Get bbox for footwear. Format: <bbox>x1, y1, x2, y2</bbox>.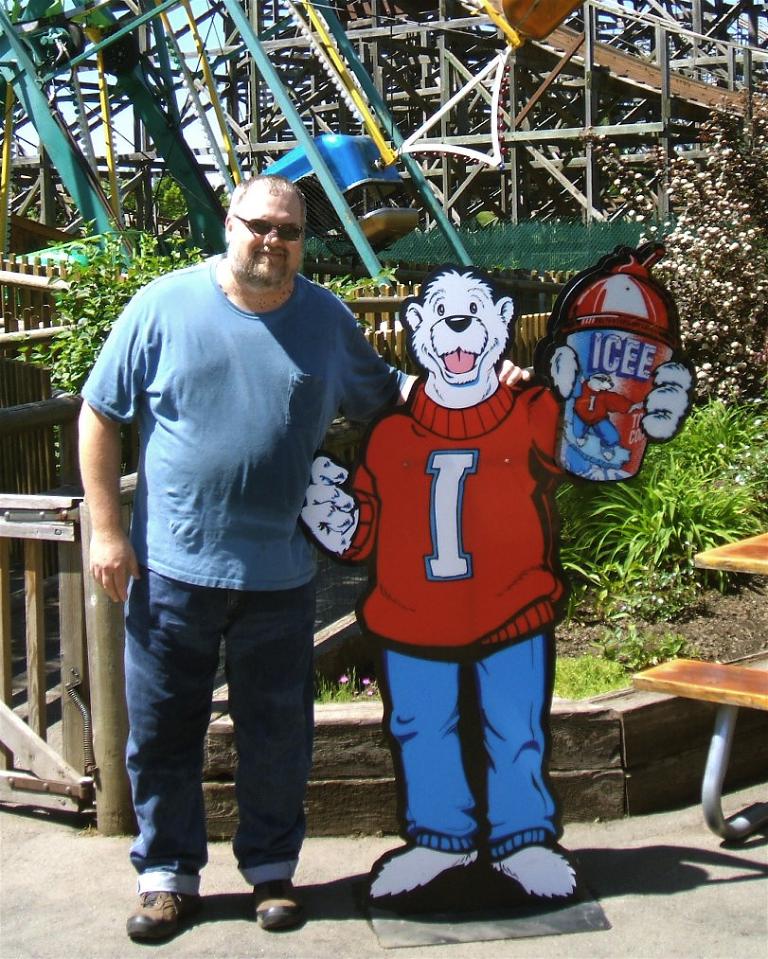
<bbox>254, 881, 312, 932</bbox>.
